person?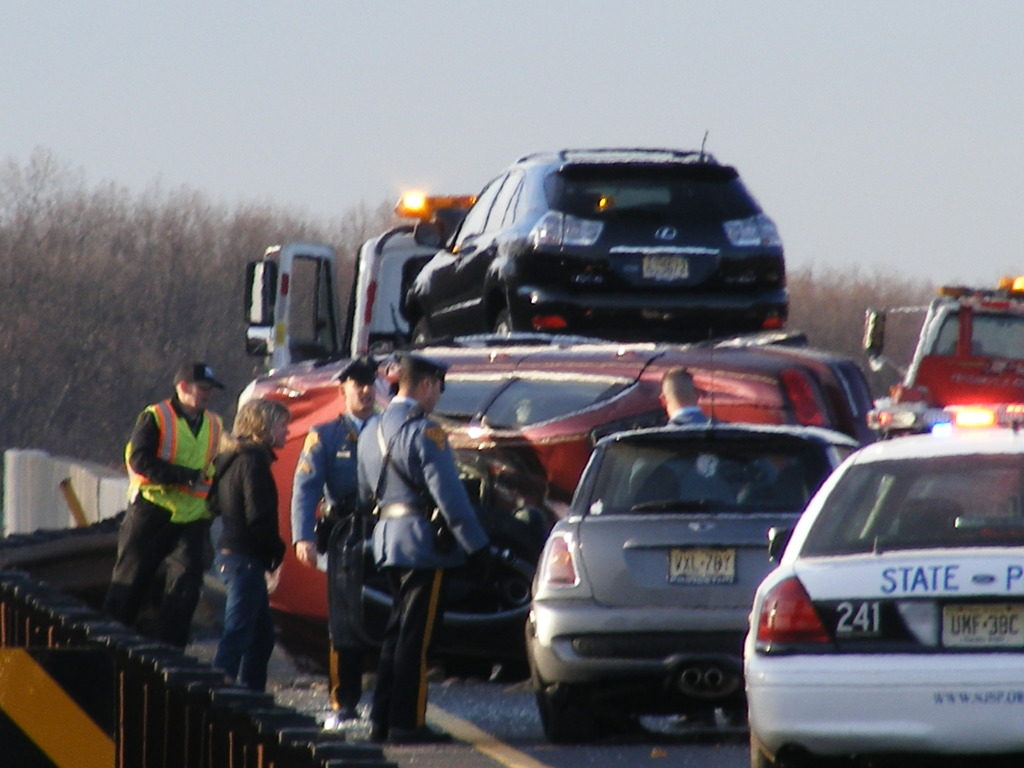
box(206, 398, 285, 696)
